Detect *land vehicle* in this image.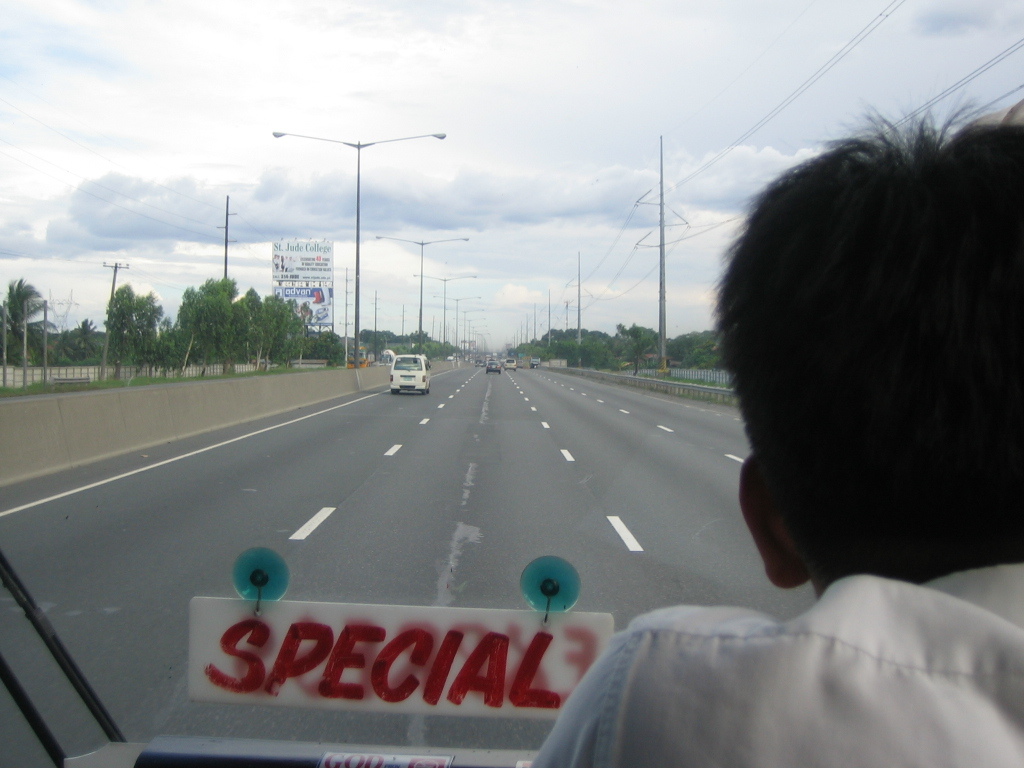
Detection: box(471, 350, 501, 369).
